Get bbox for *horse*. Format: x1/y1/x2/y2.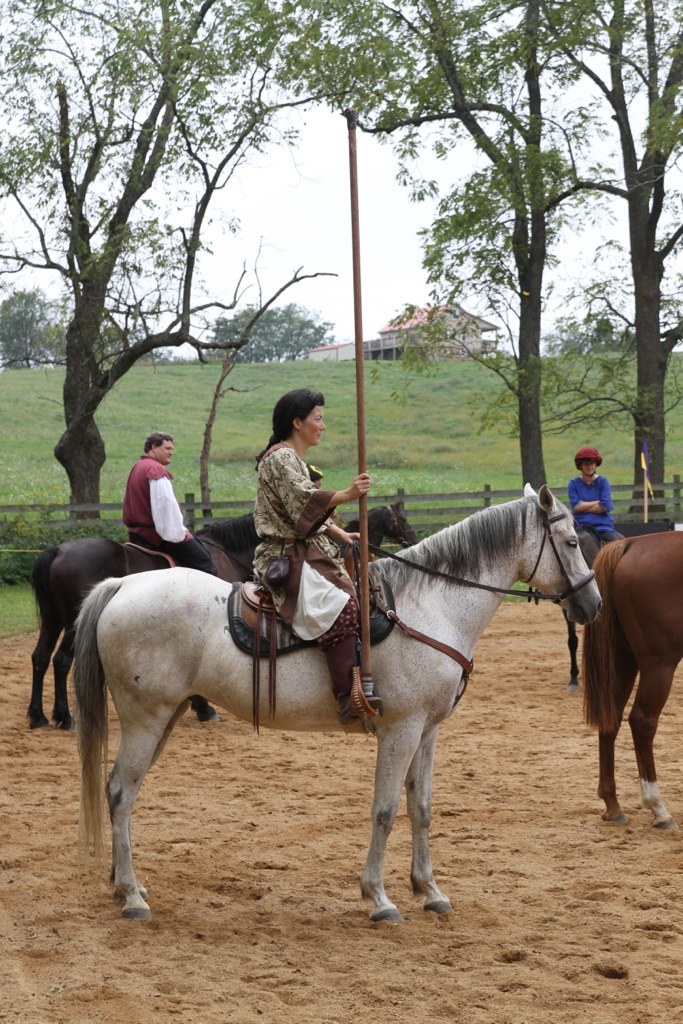
27/511/263/735.
